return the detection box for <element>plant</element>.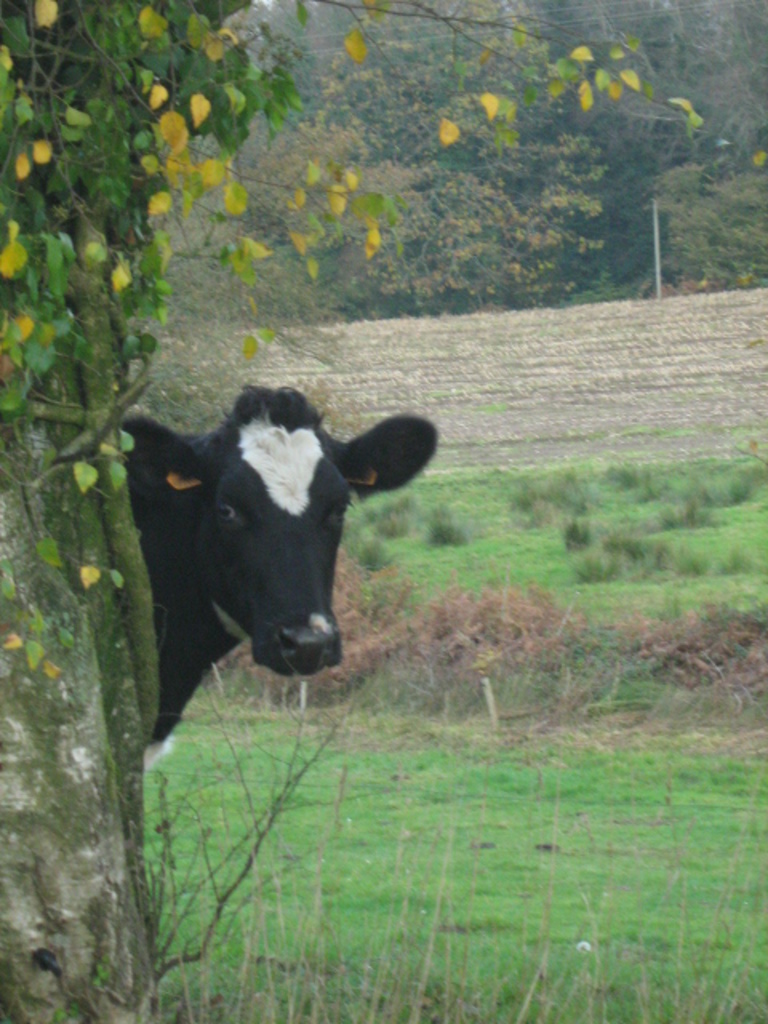
(left=581, top=547, right=614, bottom=584).
